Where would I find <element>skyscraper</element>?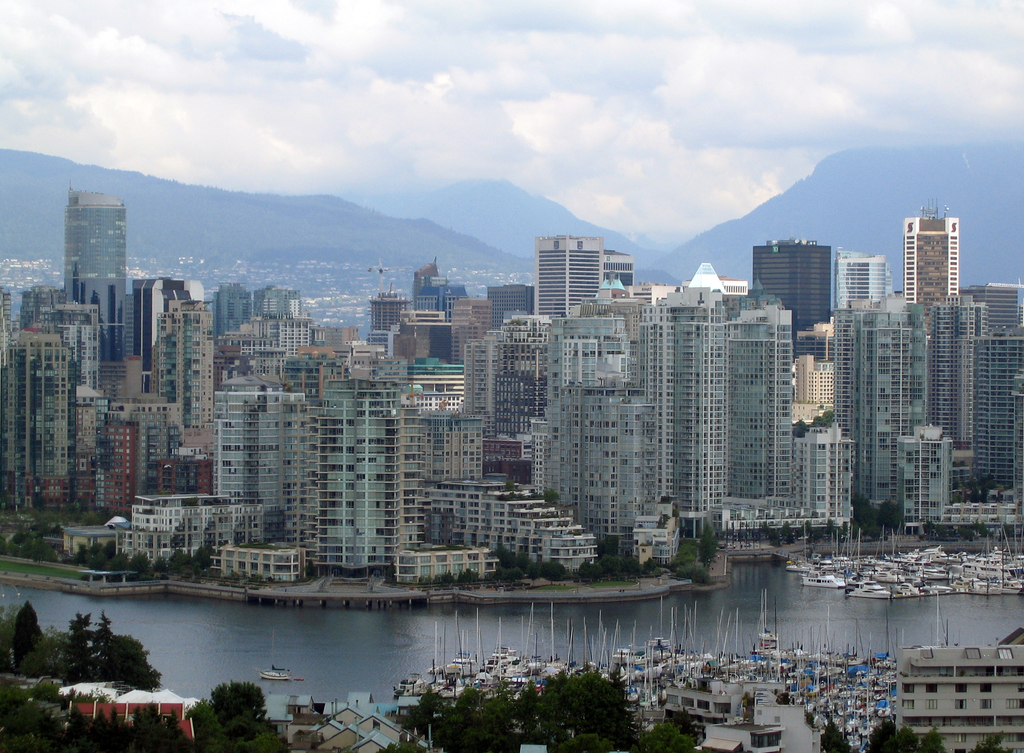
At bbox=[68, 190, 131, 366].
